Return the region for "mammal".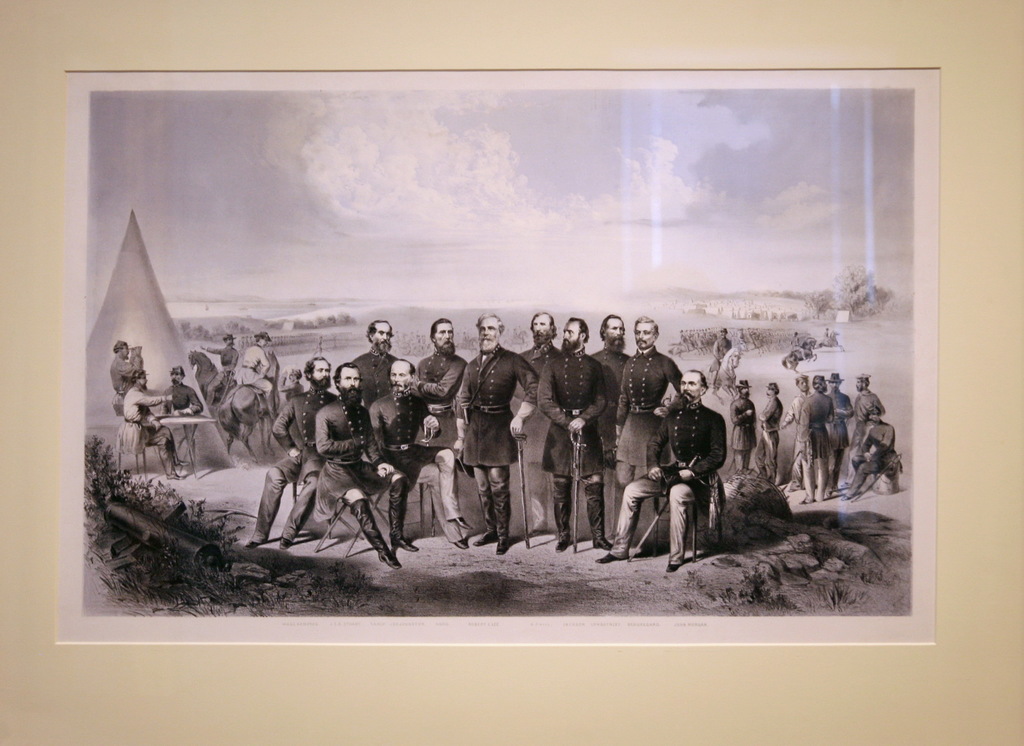
{"left": 700, "top": 348, "right": 736, "bottom": 403}.
